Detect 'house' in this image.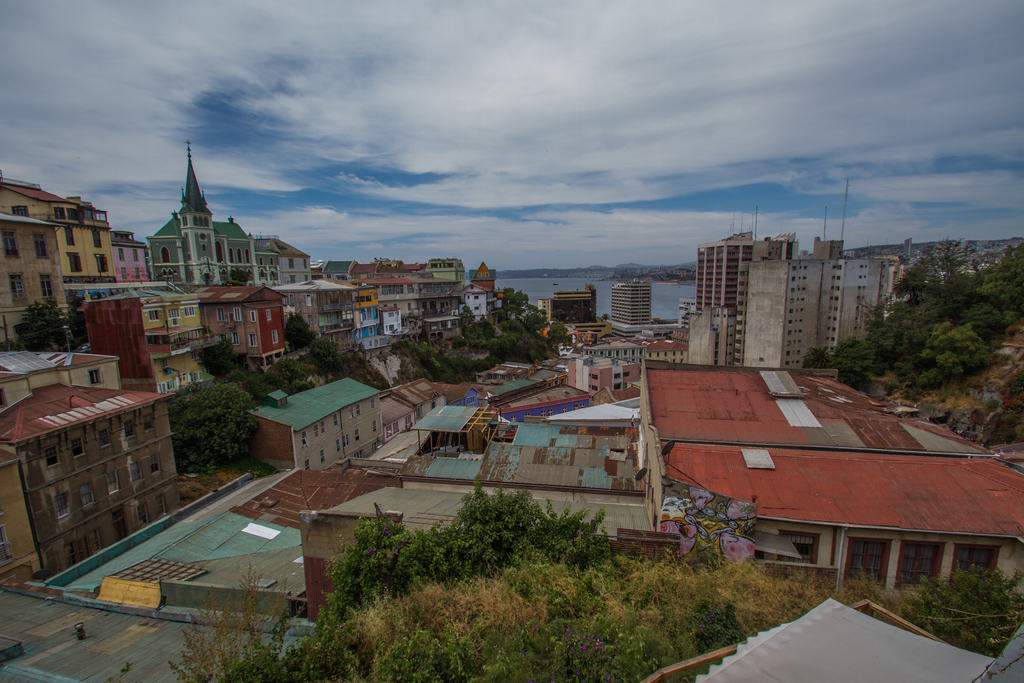
Detection: box(110, 232, 150, 287).
